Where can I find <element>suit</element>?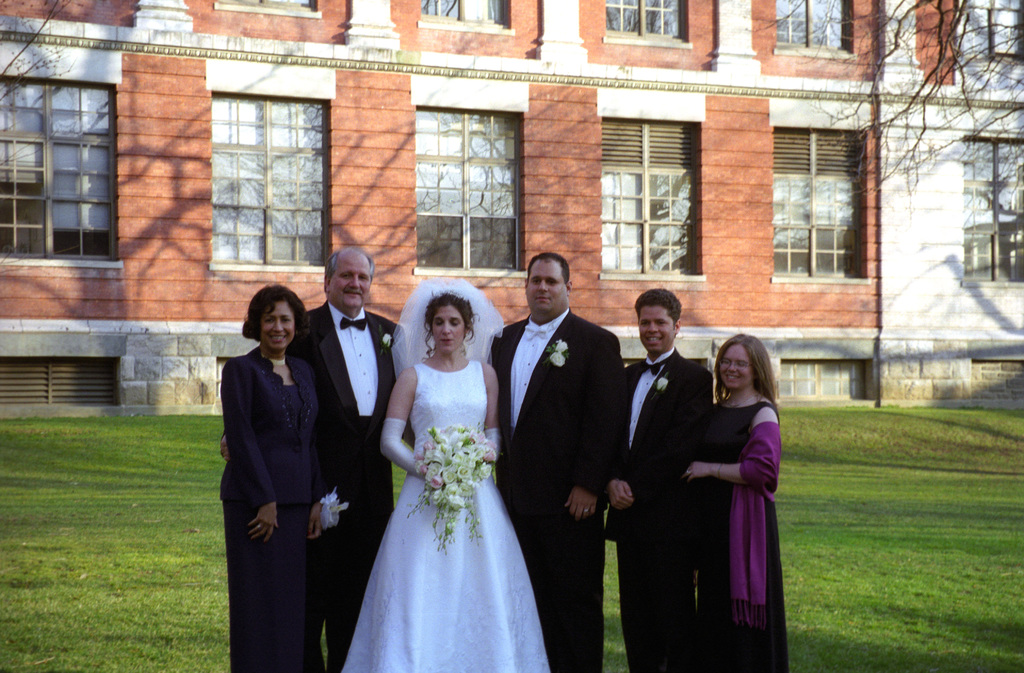
You can find it at [x1=291, y1=300, x2=409, y2=672].
